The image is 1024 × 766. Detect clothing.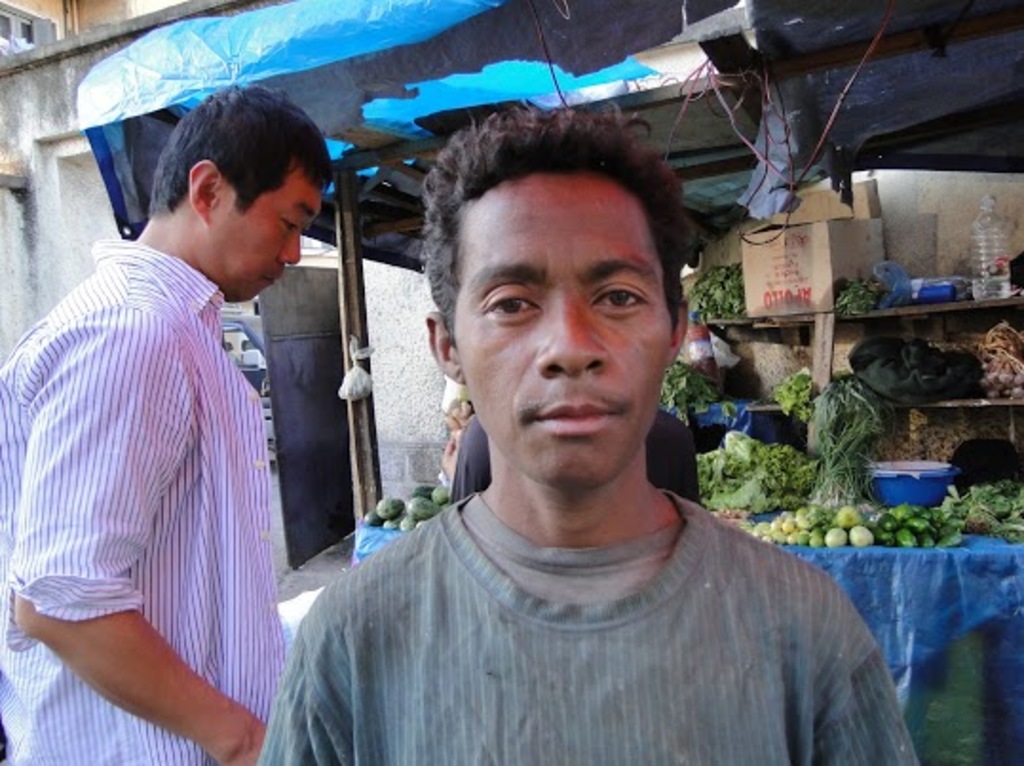
Detection: <bbox>258, 485, 933, 764</bbox>.
